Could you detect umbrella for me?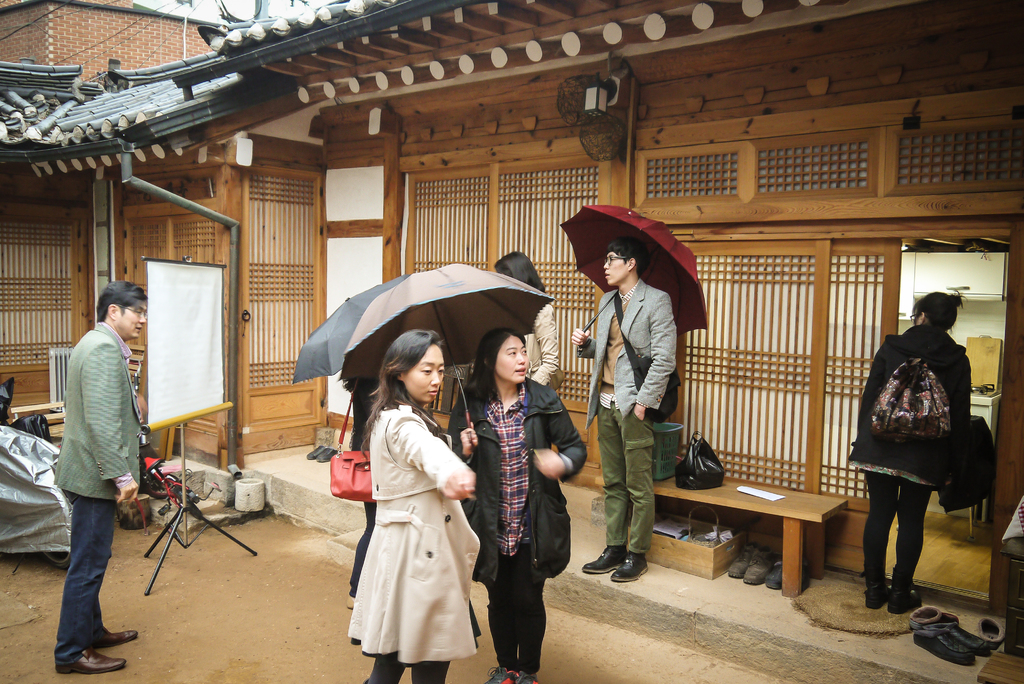
Detection result: bbox(285, 260, 576, 431).
